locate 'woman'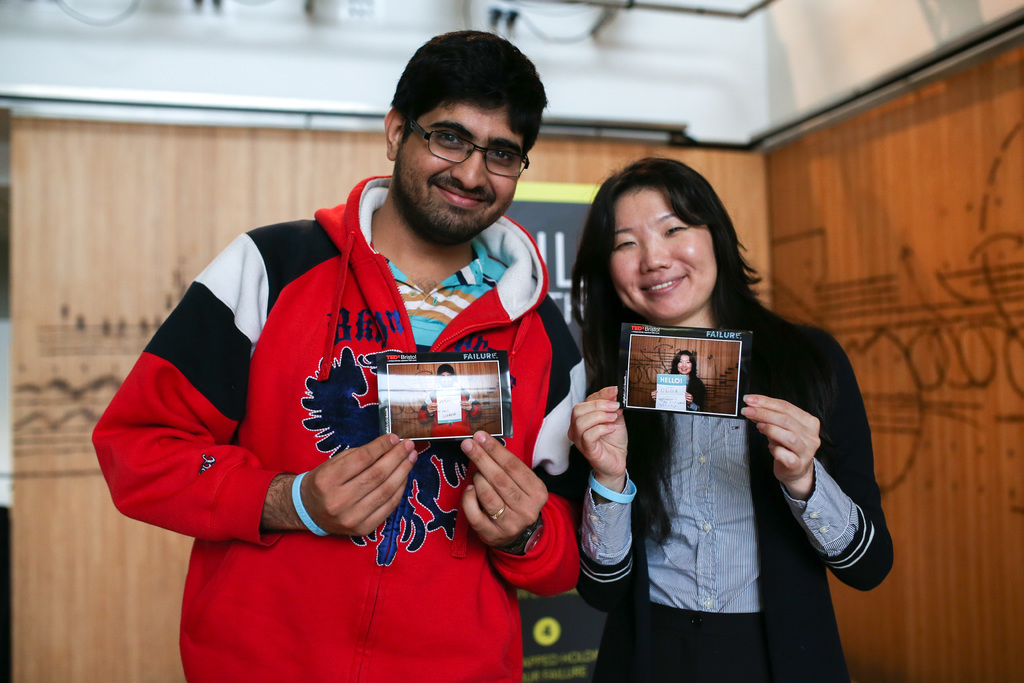
649, 349, 705, 412
